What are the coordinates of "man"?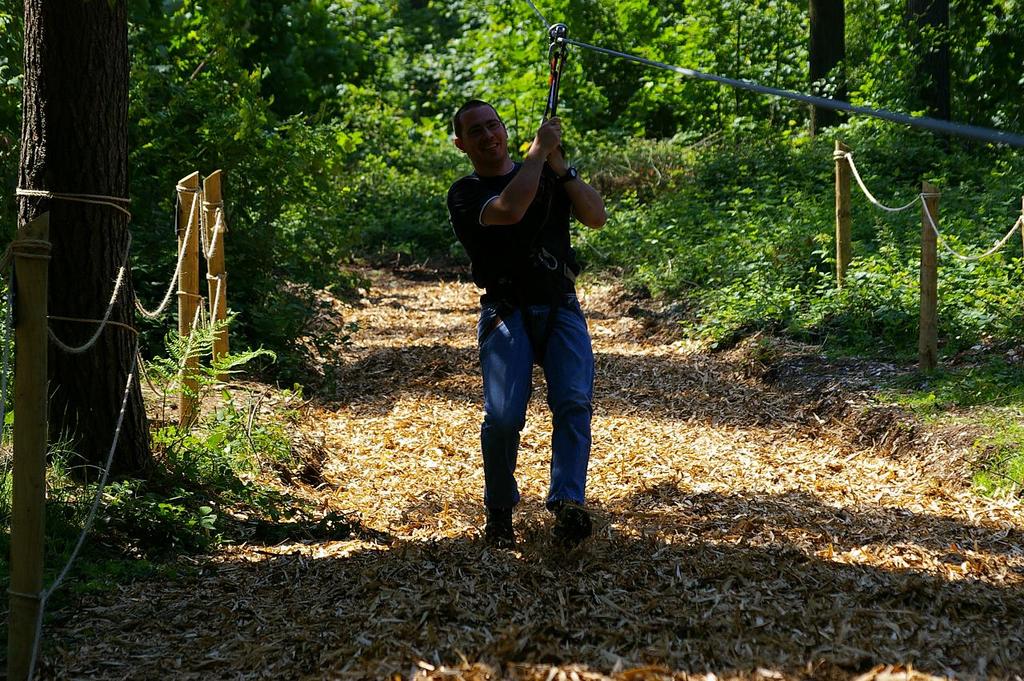
box=[452, 125, 622, 518].
